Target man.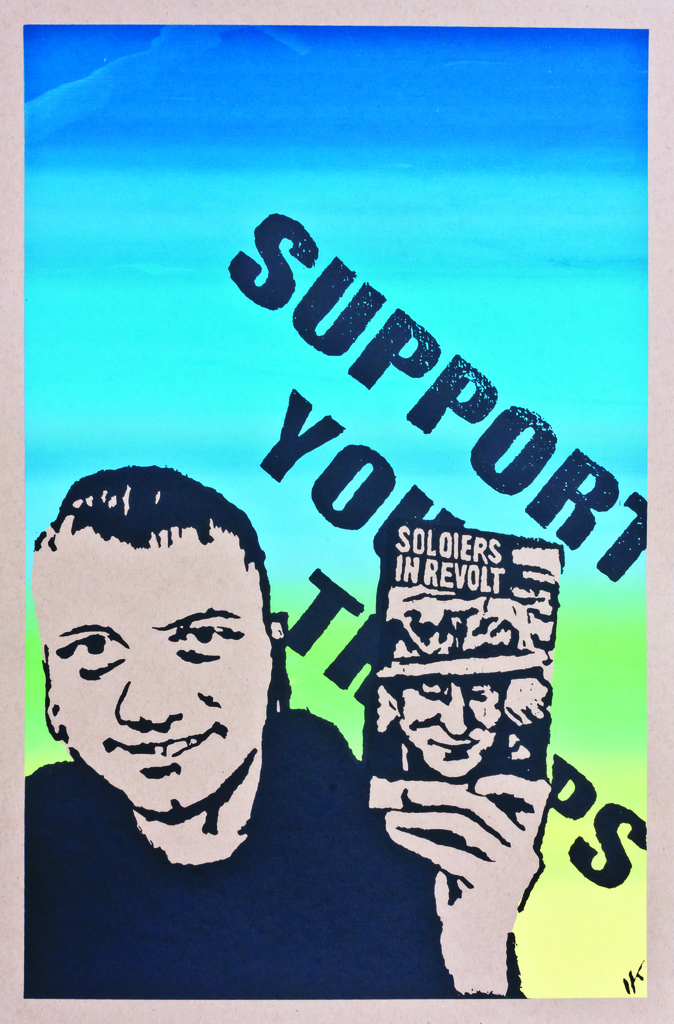
Target region: [25,466,550,997].
